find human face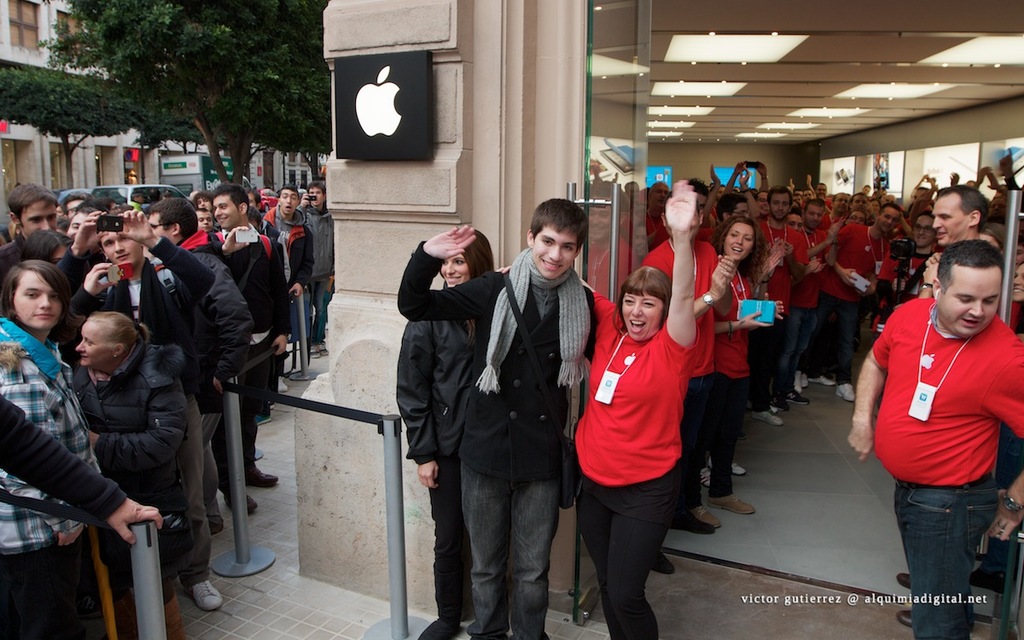
region(807, 206, 821, 231)
